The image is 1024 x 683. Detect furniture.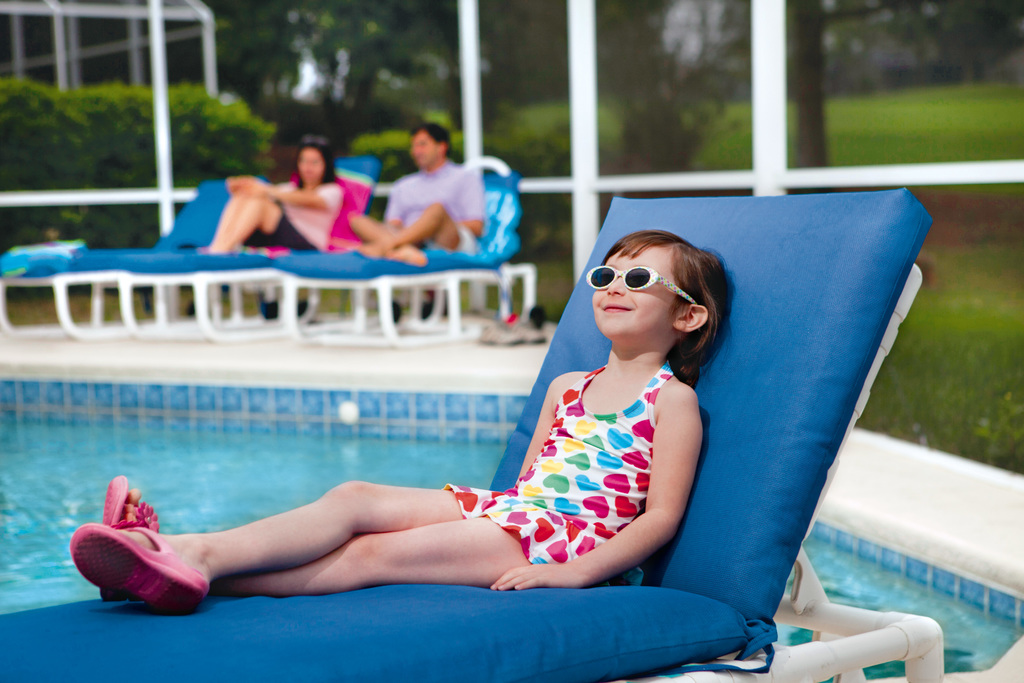
Detection: bbox=(273, 158, 540, 352).
